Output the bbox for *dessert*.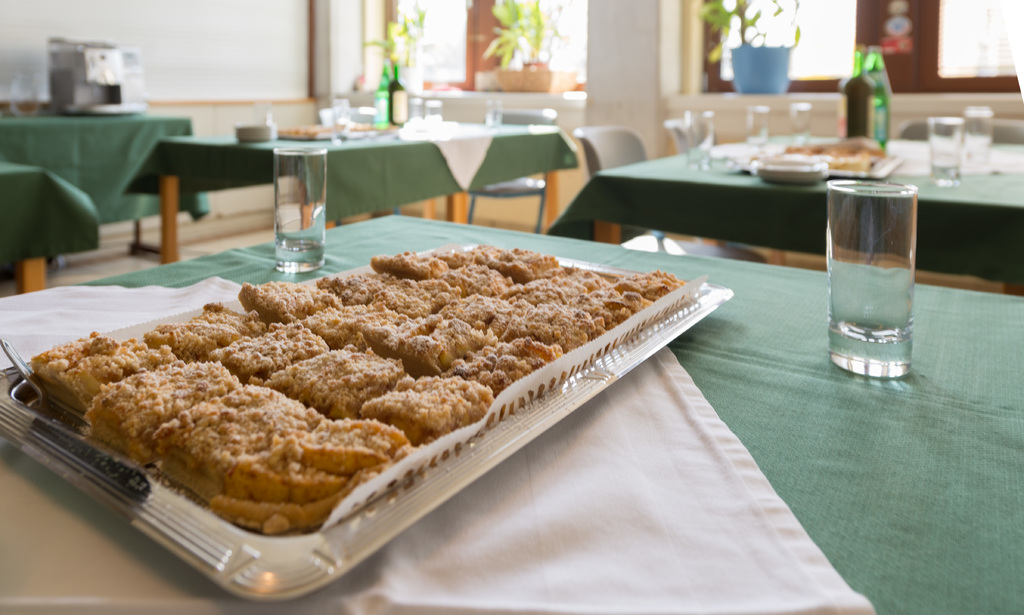
bbox=[374, 249, 447, 286].
